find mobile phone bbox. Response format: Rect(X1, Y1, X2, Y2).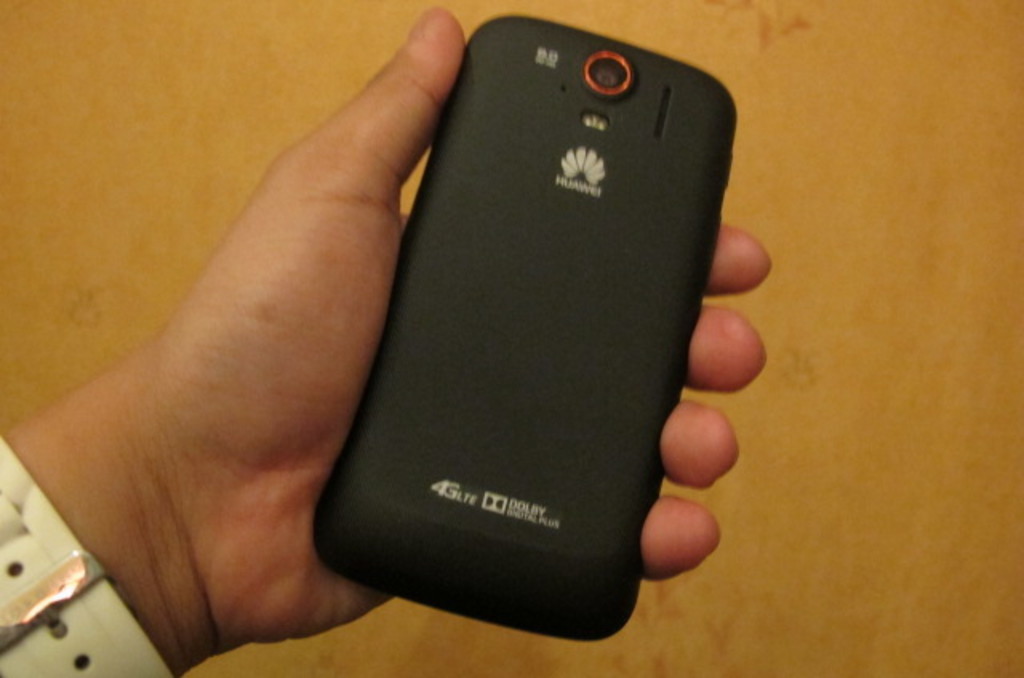
Rect(309, 13, 736, 643).
